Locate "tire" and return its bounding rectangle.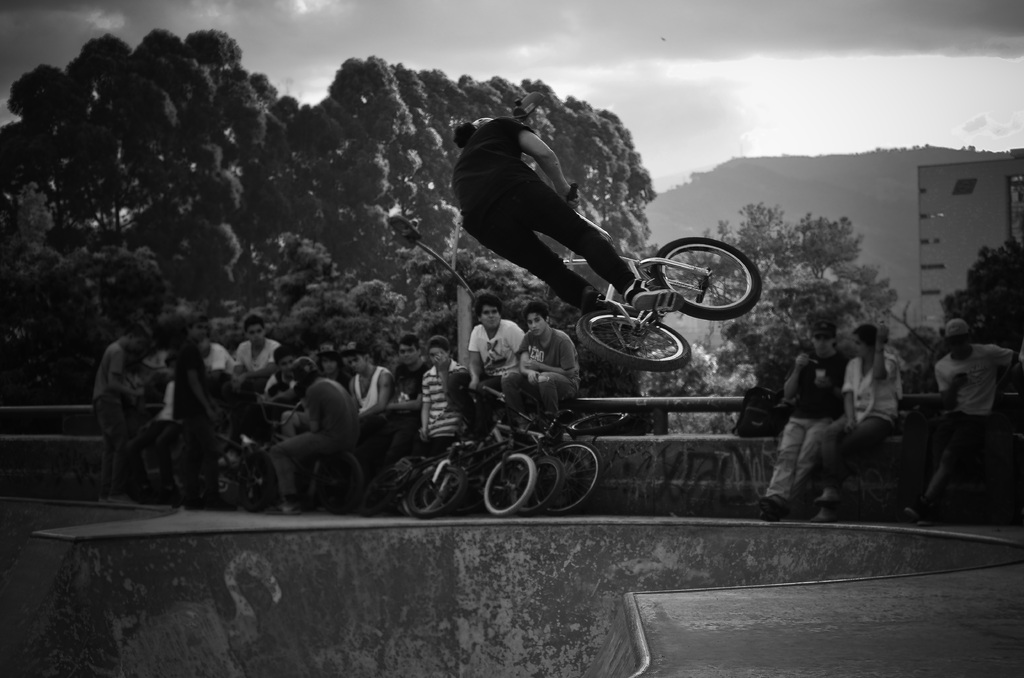
517/455/564/513.
